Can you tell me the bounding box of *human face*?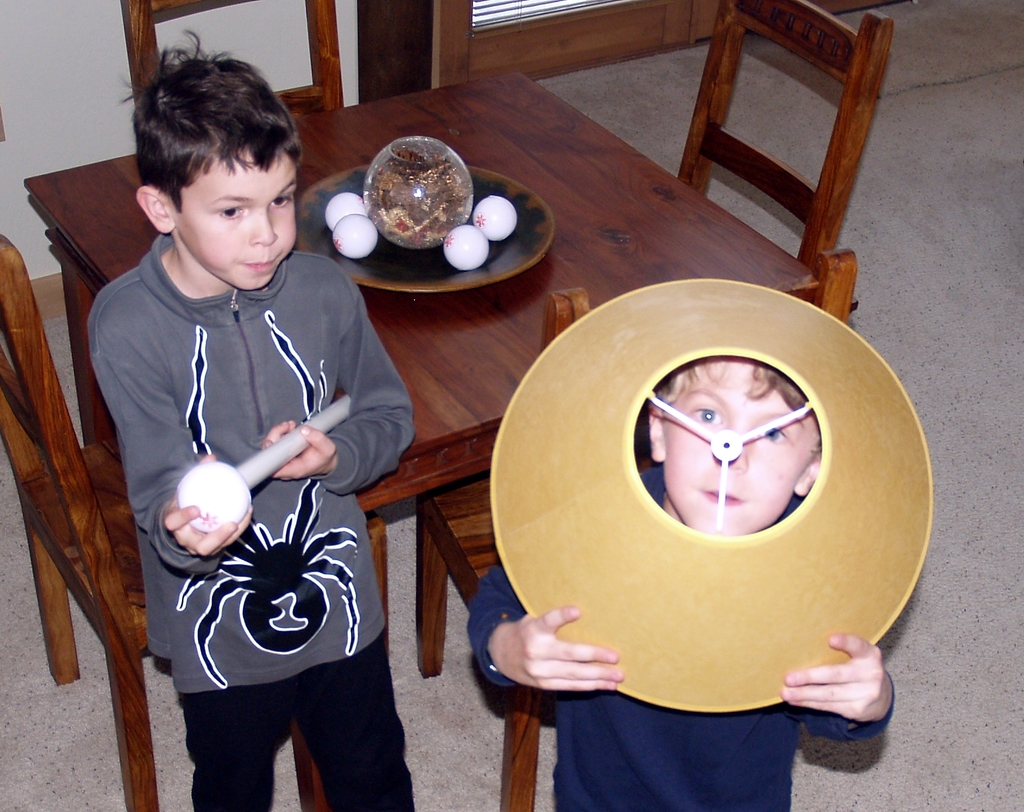
box(662, 358, 815, 535).
